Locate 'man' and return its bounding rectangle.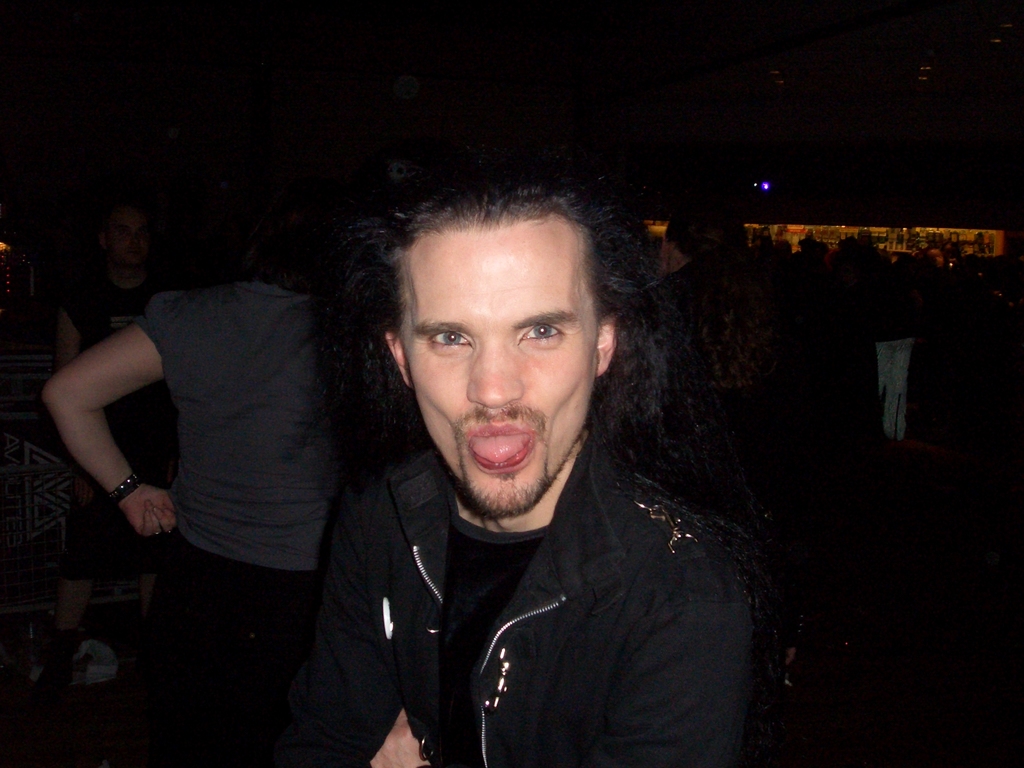
left=36, top=202, right=236, bottom=695.
